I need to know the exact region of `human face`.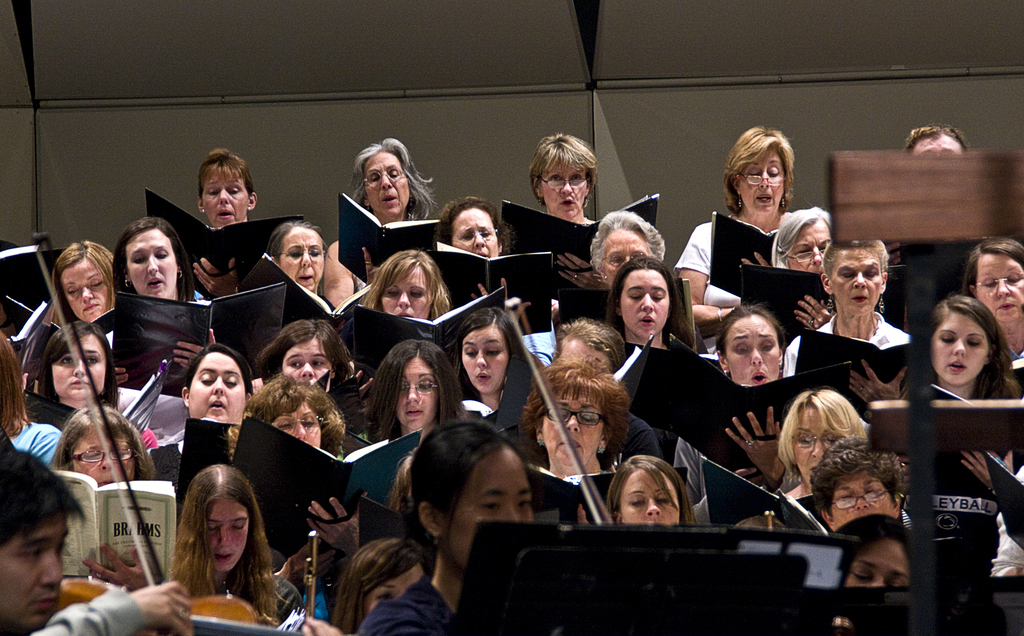
Region: (x1=978, y1=253, x2=1023, y2=328).
